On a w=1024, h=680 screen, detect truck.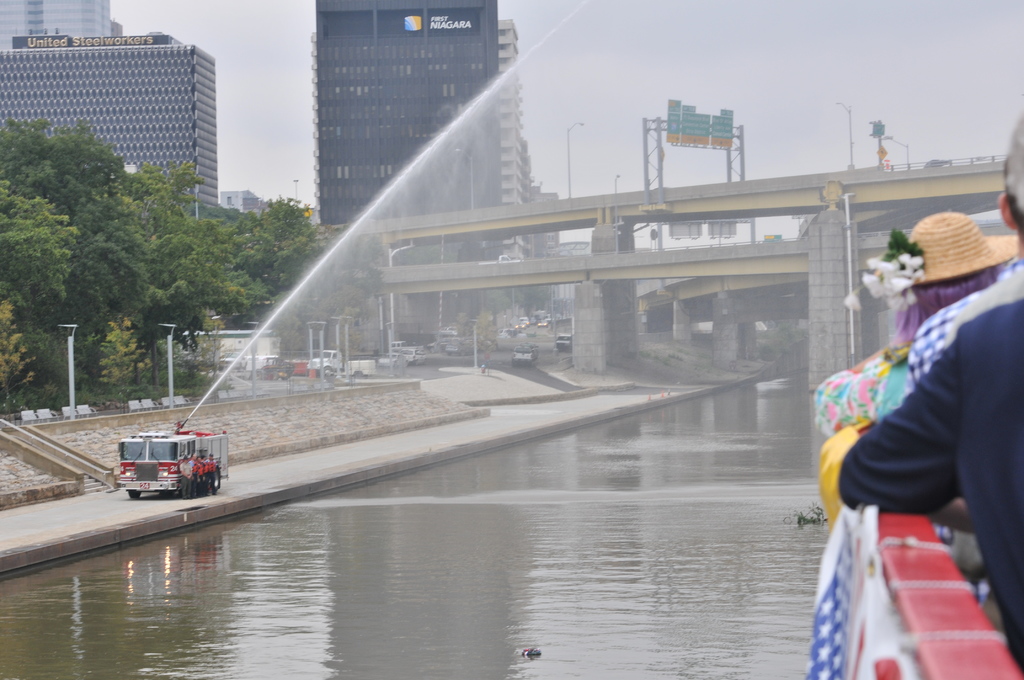
rect(509, 342, 544, 375).
